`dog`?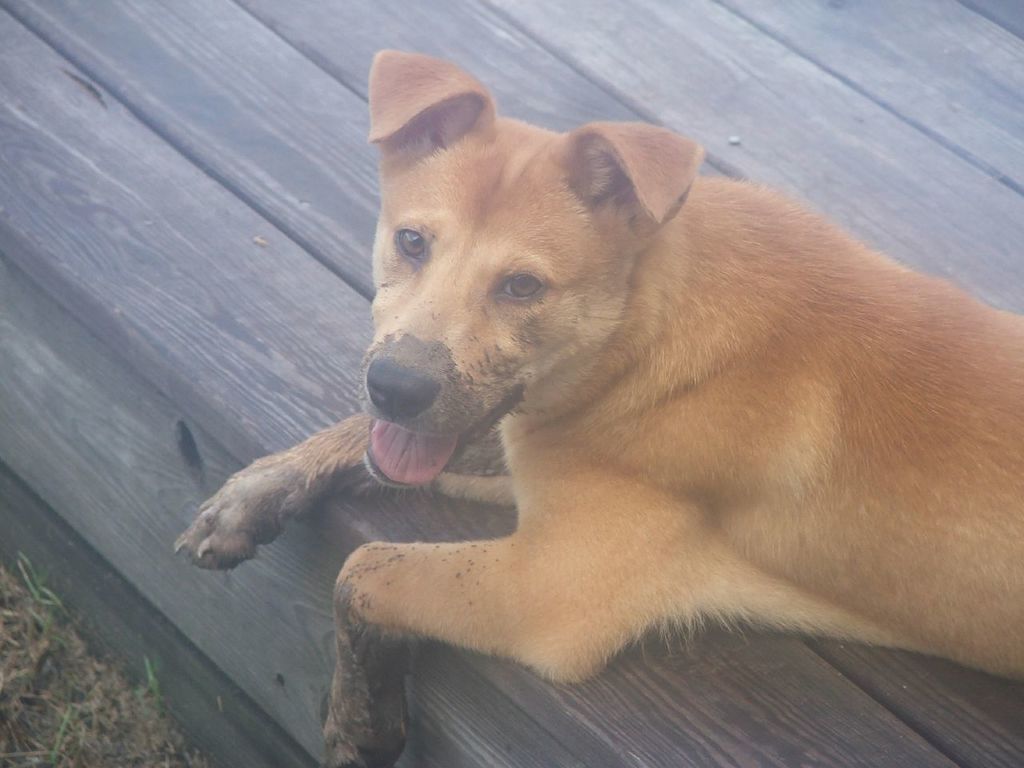
[x1=174, y1=48, x2=1023, y2=767]
